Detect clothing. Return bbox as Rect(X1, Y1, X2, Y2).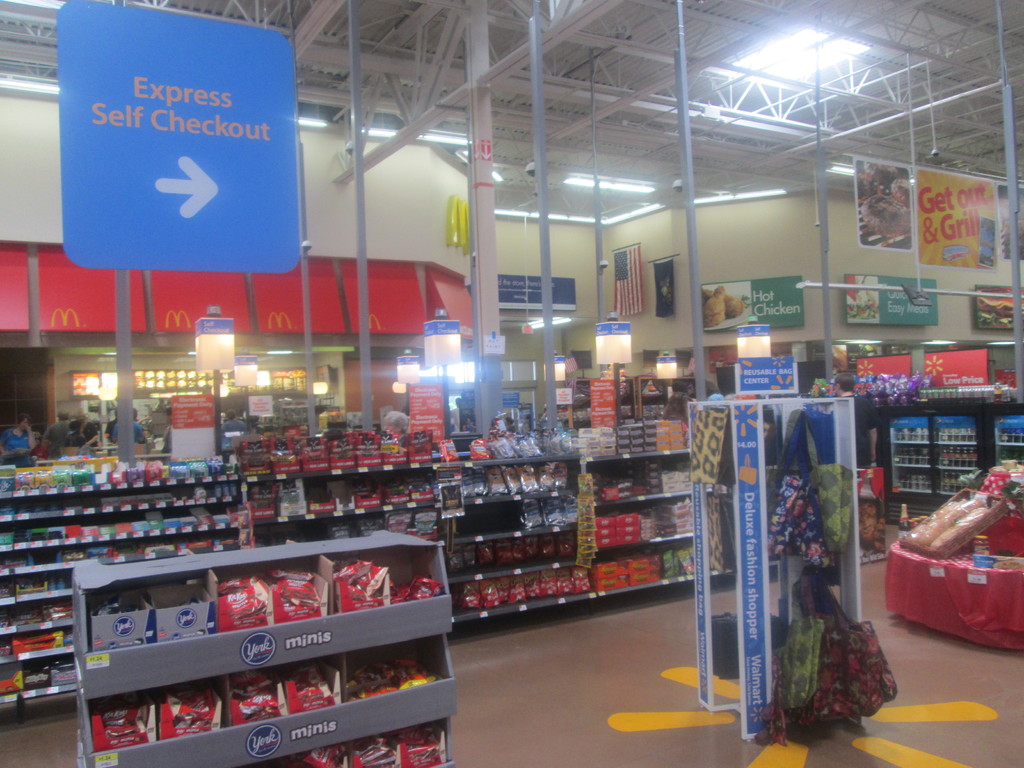
Rect(43, 420, 71, 463).
